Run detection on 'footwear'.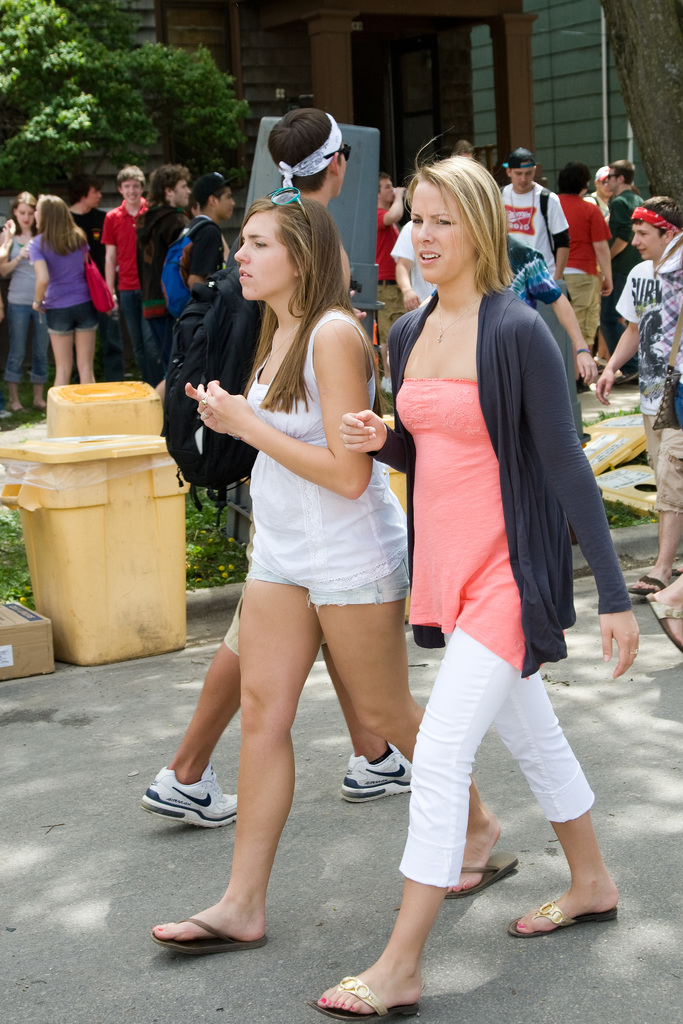
Result: x1=641, y1=593, x2=682, y2=660.
